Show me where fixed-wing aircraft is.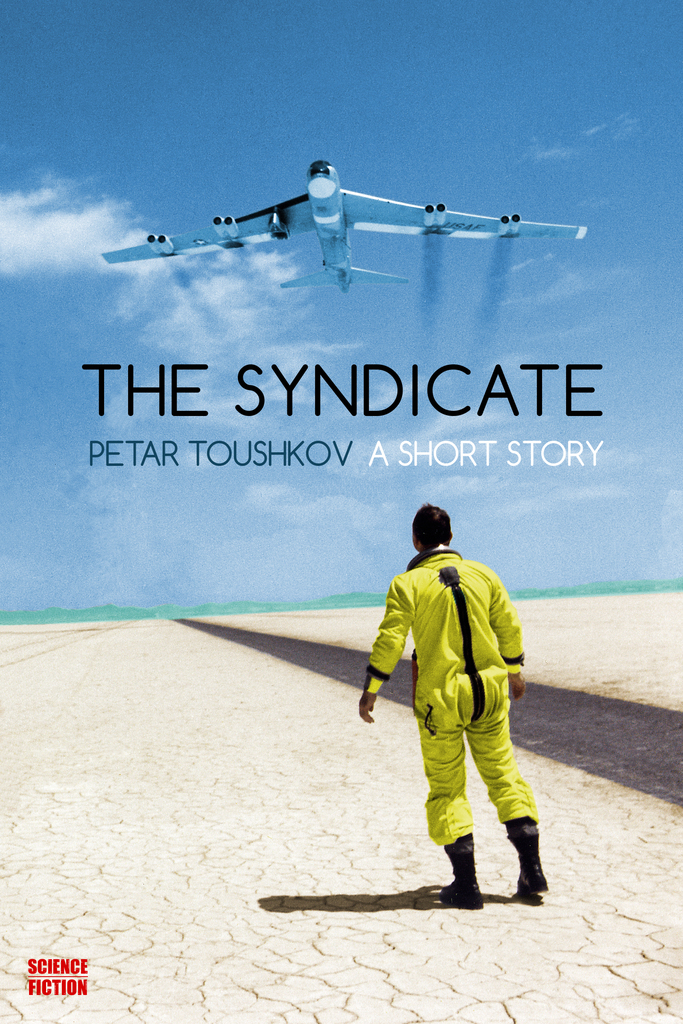
fixed-wing aircraft is at l=99, t=161, r=600, b=285.
